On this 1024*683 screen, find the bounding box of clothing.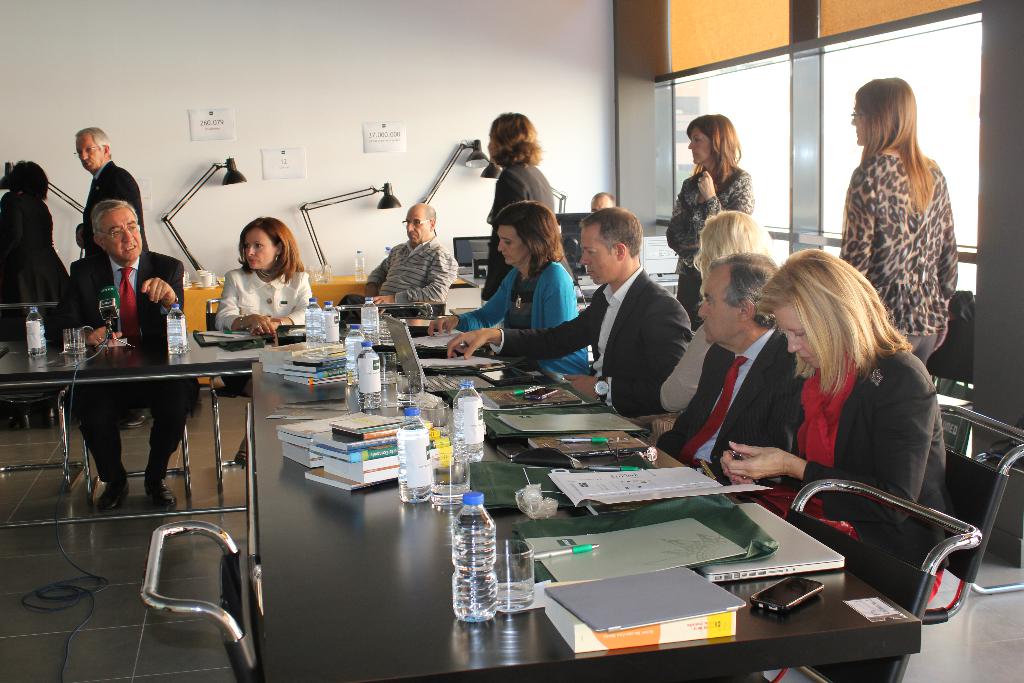
Bounding box: bbox=[449, 258, 591, 373].
